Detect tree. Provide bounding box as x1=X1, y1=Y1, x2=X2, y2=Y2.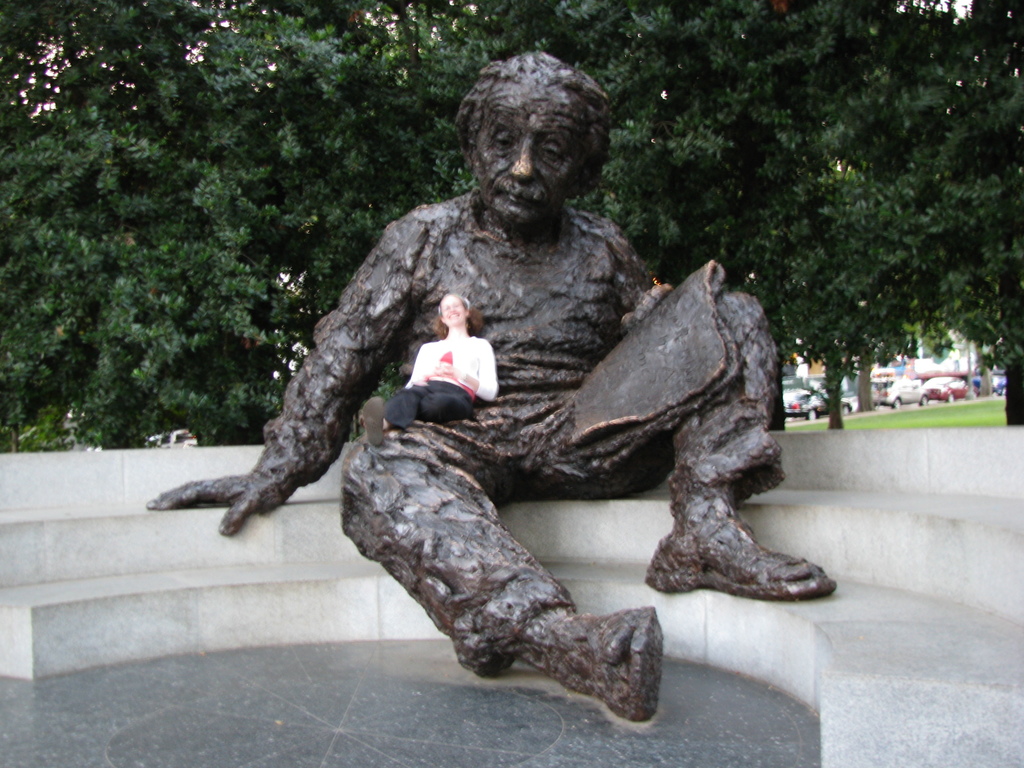
x1=748, y1=0, x2=989, y2=442.
